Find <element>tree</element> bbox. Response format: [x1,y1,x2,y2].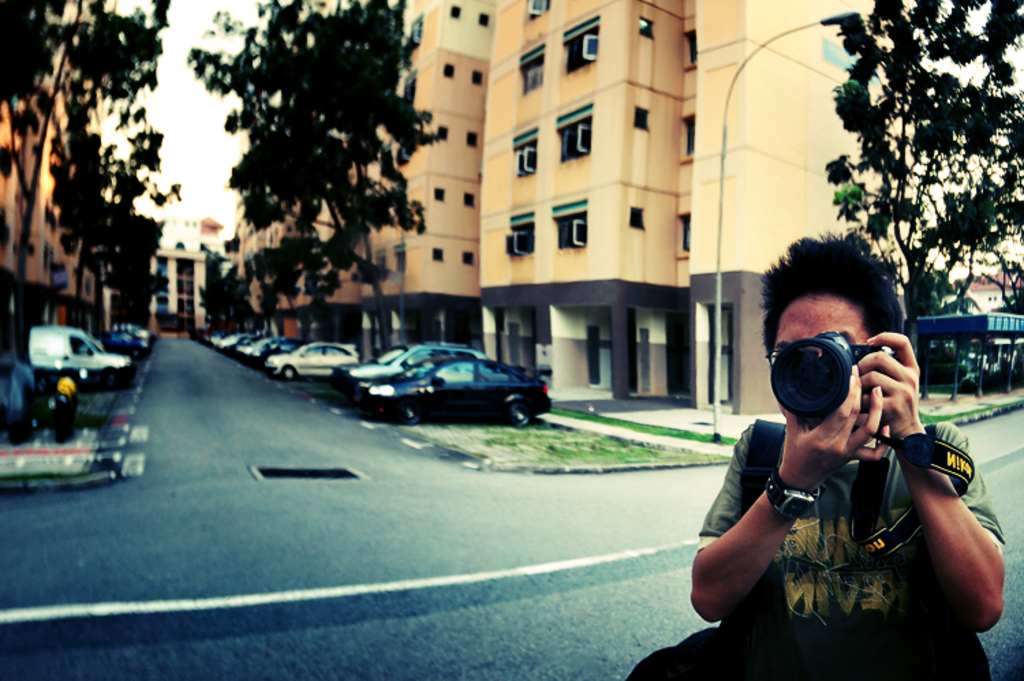
[0,0,187,333].
